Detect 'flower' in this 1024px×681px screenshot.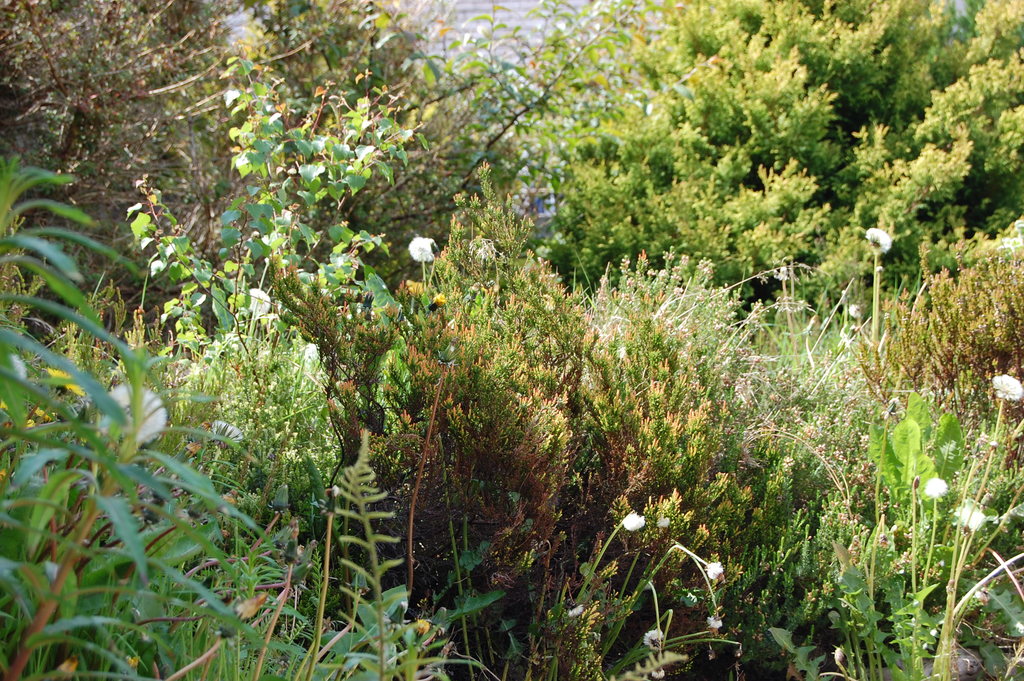
Detection: BBox(303, 338, 314, 356).
